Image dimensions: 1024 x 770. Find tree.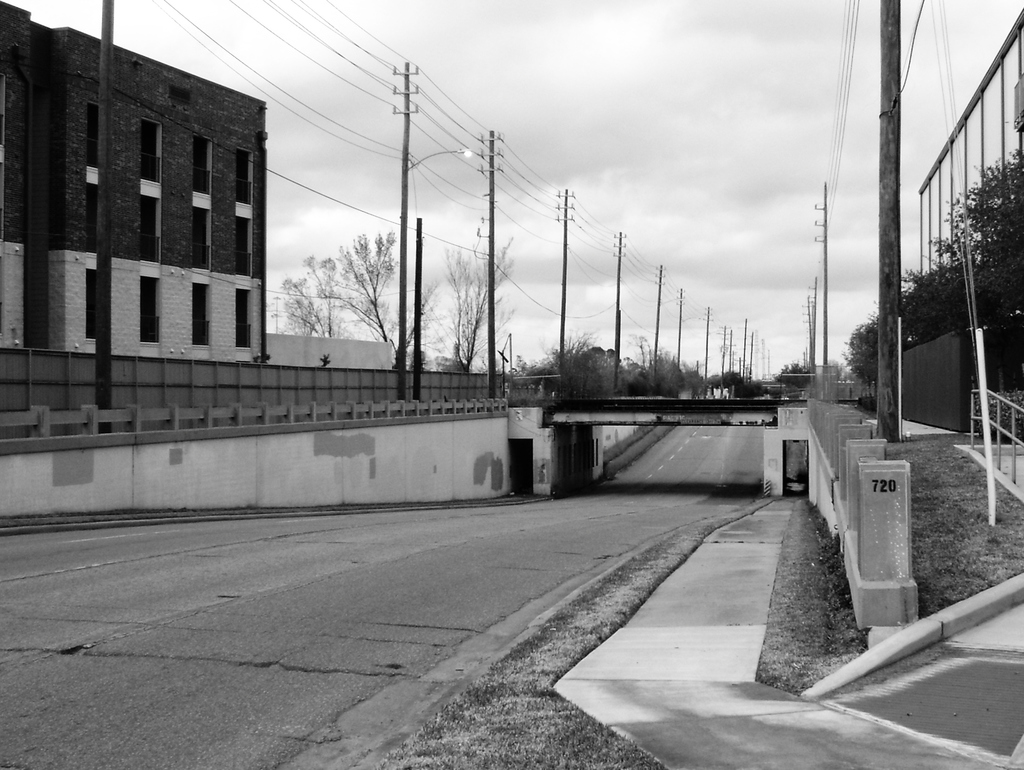
locate(284, 231, 407, 373).
